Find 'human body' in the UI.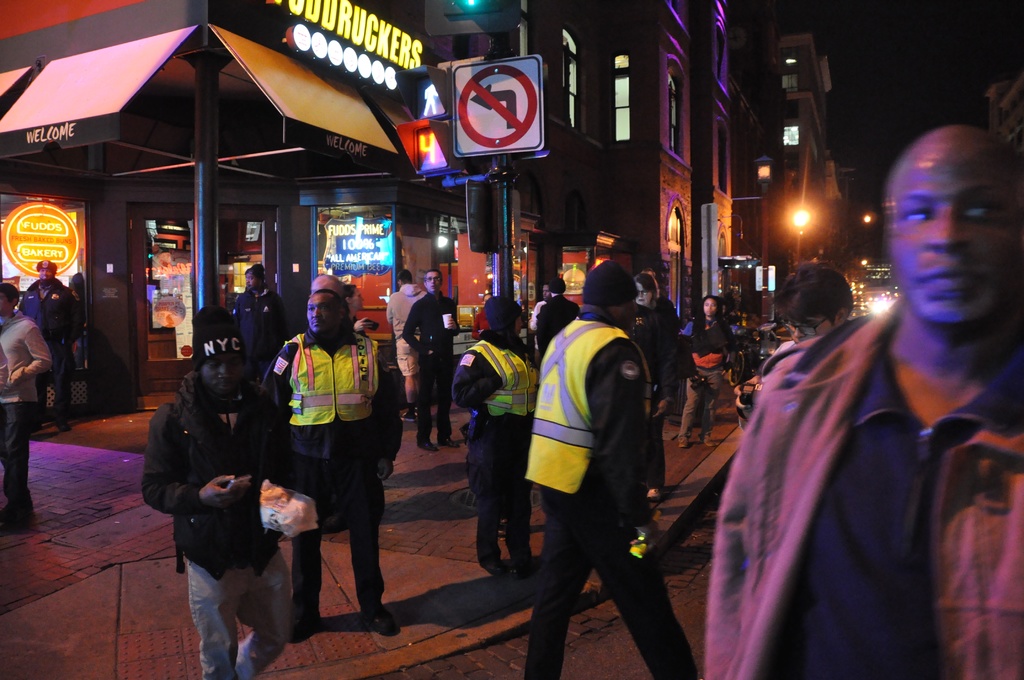
UI element at {"left": 748, "top": 132, "right": 1023, "bottom": 679}.
